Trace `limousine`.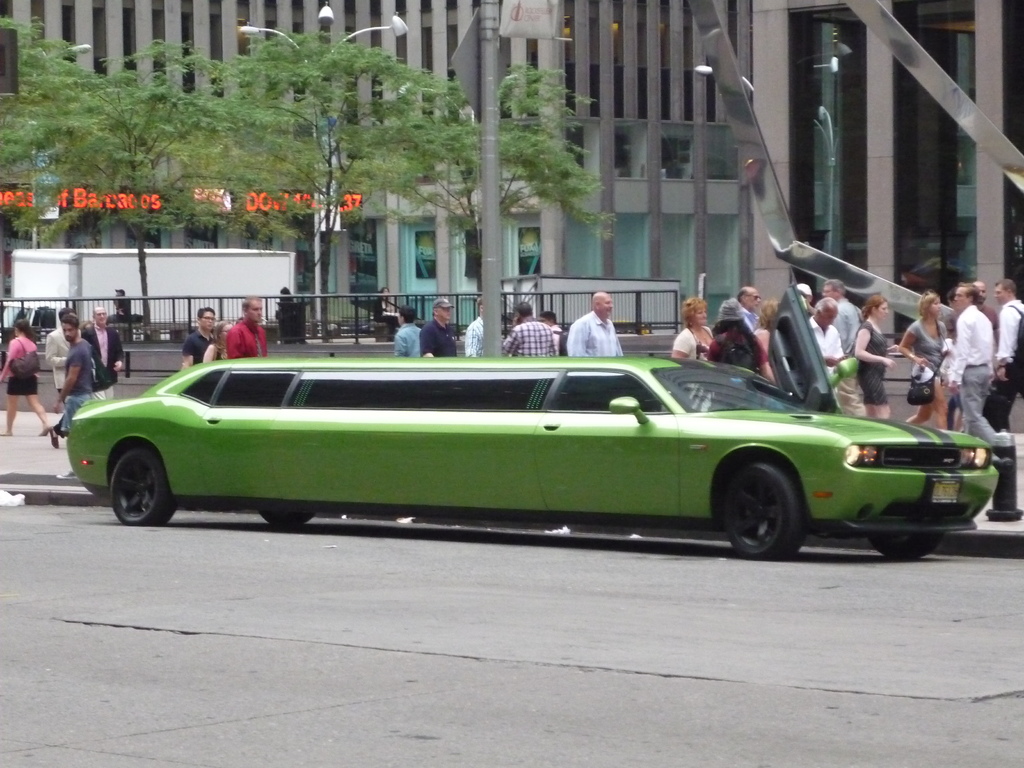
Traced to detection(66, 355, 999, 561).
